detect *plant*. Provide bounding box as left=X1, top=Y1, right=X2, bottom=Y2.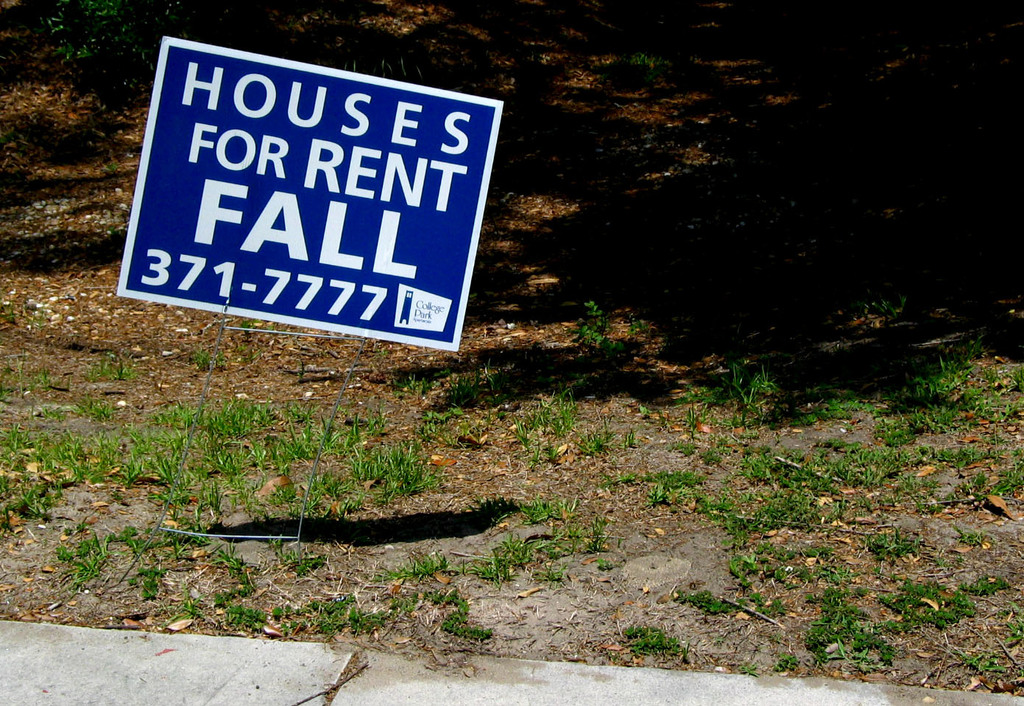
left=164, top=516, right=205, bottom=560.
